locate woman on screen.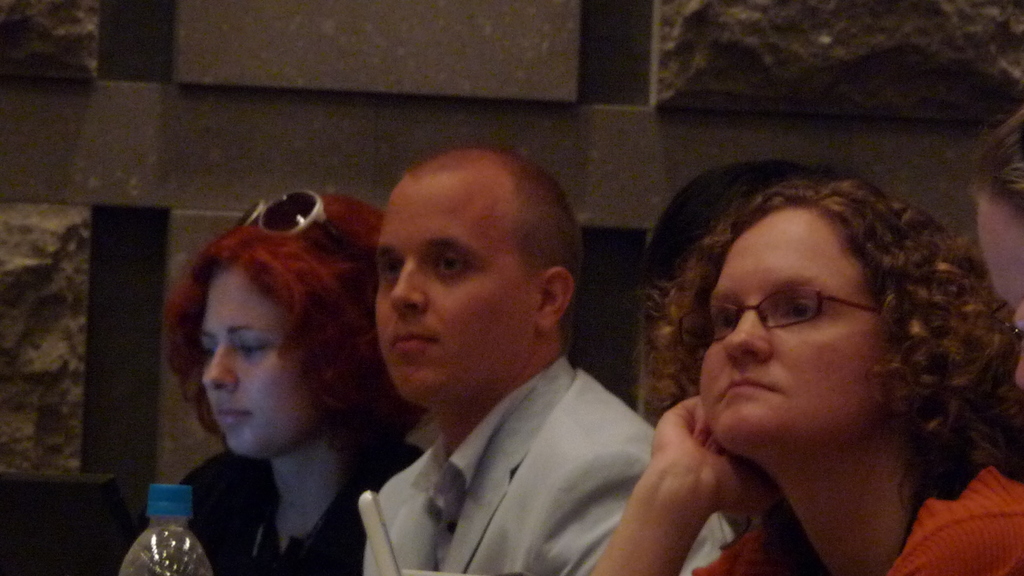
On screen at (x1=161, y1=187, x2=433, y2=575).
